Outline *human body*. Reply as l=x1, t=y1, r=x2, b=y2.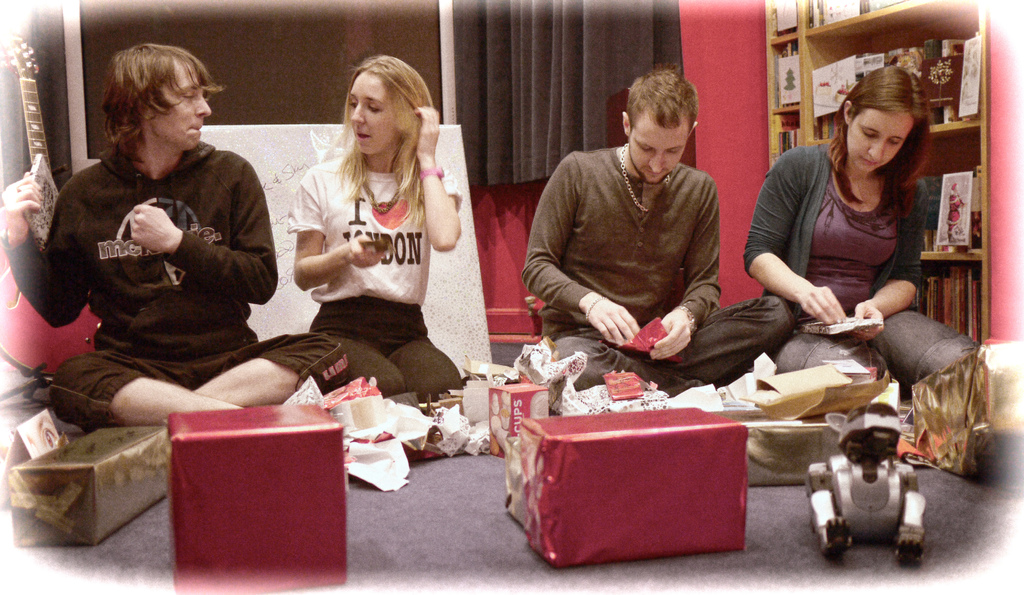
l=267, t=52, r=488, b=392.
